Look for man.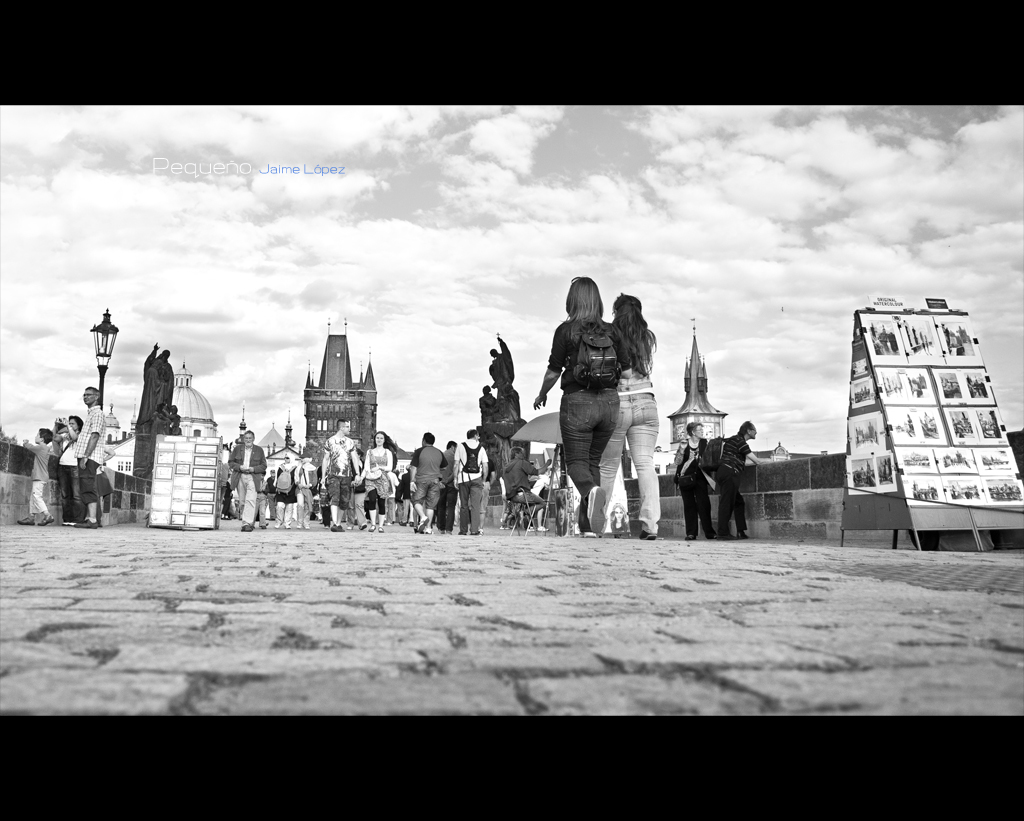
Found: 228:430:268:529.
